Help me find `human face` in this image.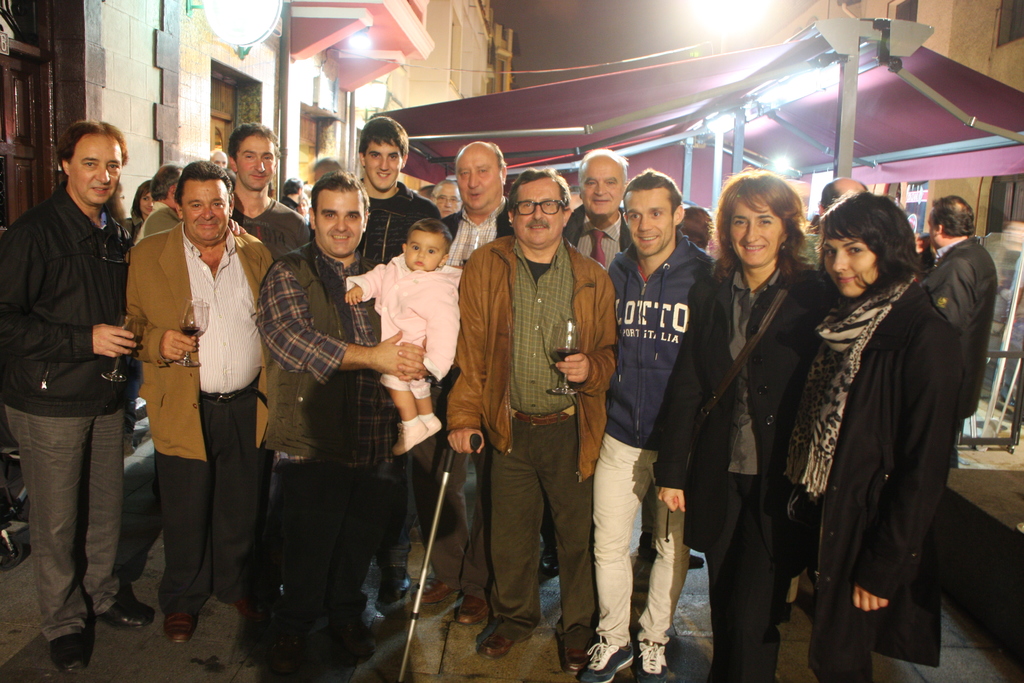
Found it: box=[68, 146, 123, 202].
